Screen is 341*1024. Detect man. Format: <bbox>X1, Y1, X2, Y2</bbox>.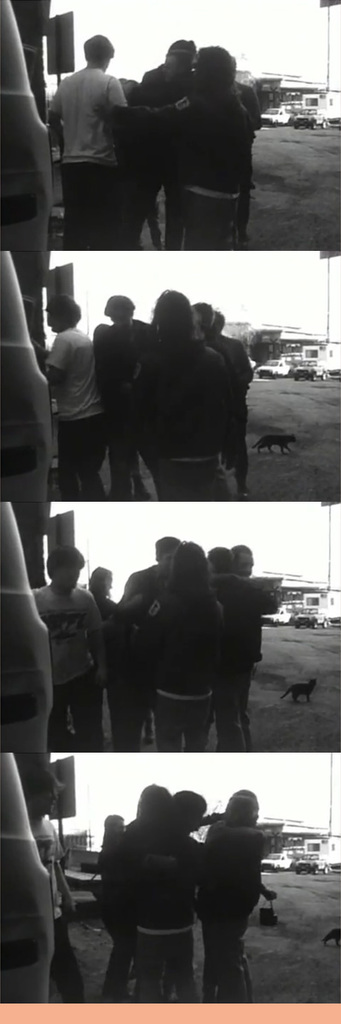
<bbox>18, 759, 82, 1004</bbox>.
